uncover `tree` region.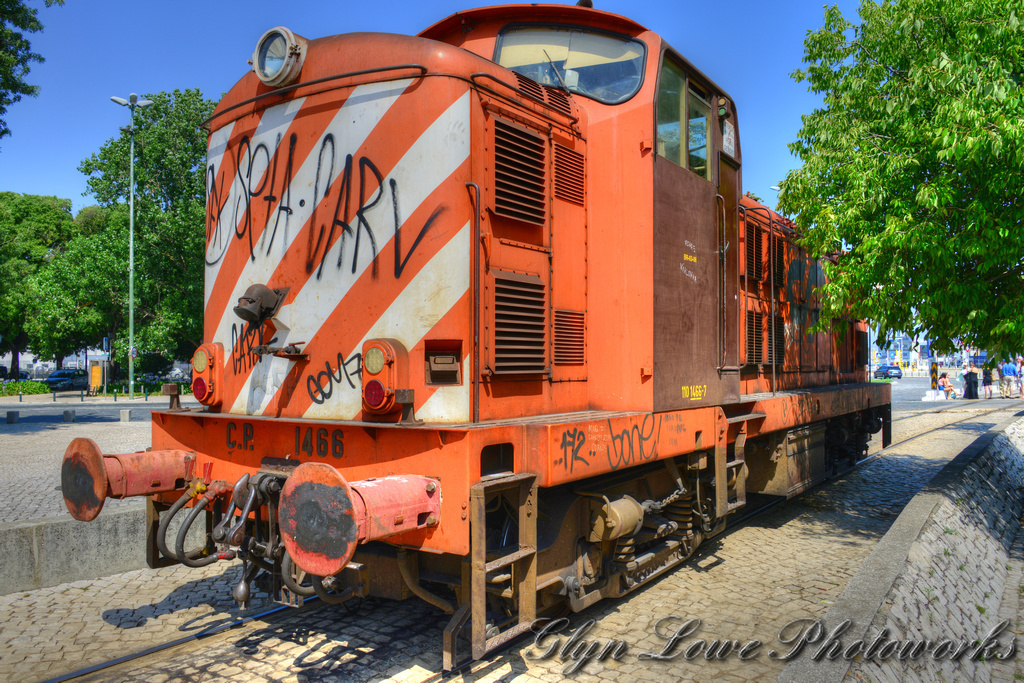
Uncovered: region(0, 0, 66, 133).
